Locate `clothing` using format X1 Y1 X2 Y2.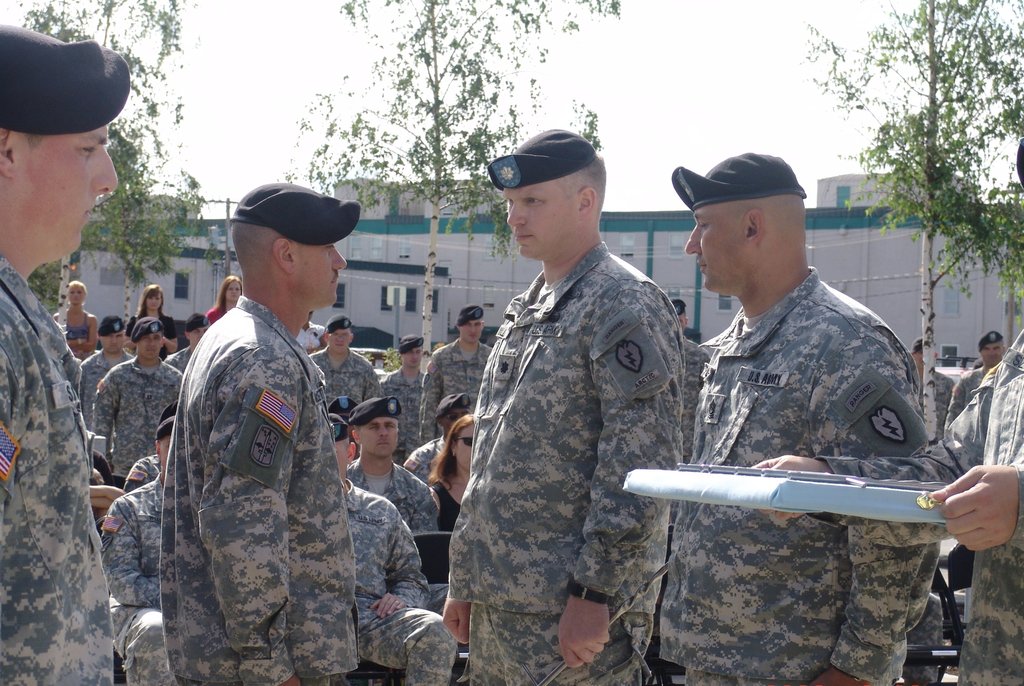
900 375 950 444.
